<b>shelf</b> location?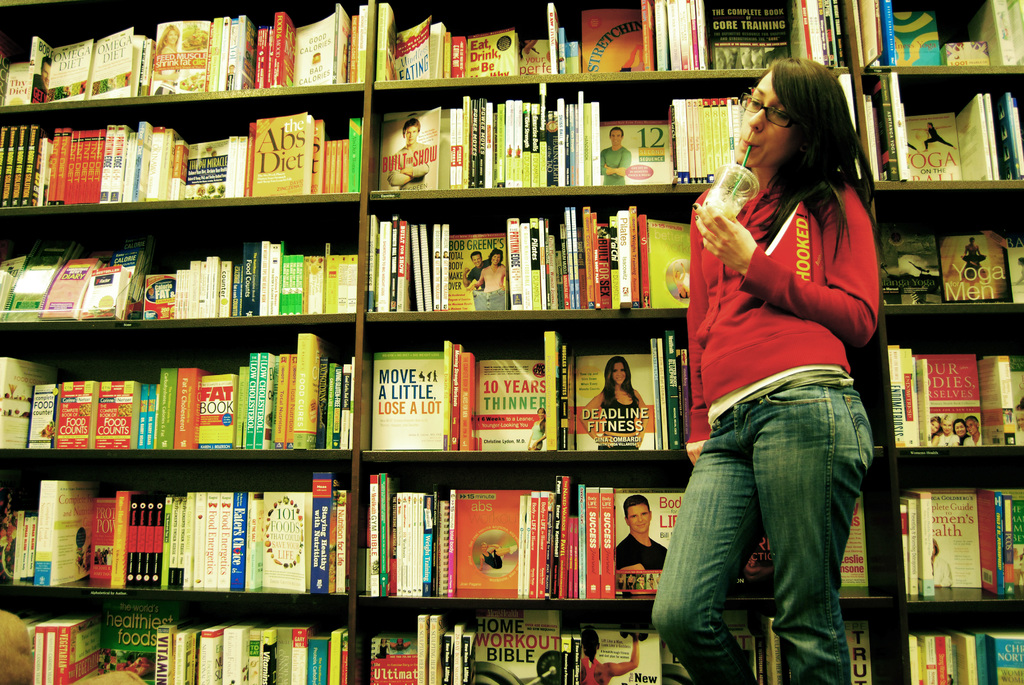
x1=0 y1=0 x2=374 y2=125
